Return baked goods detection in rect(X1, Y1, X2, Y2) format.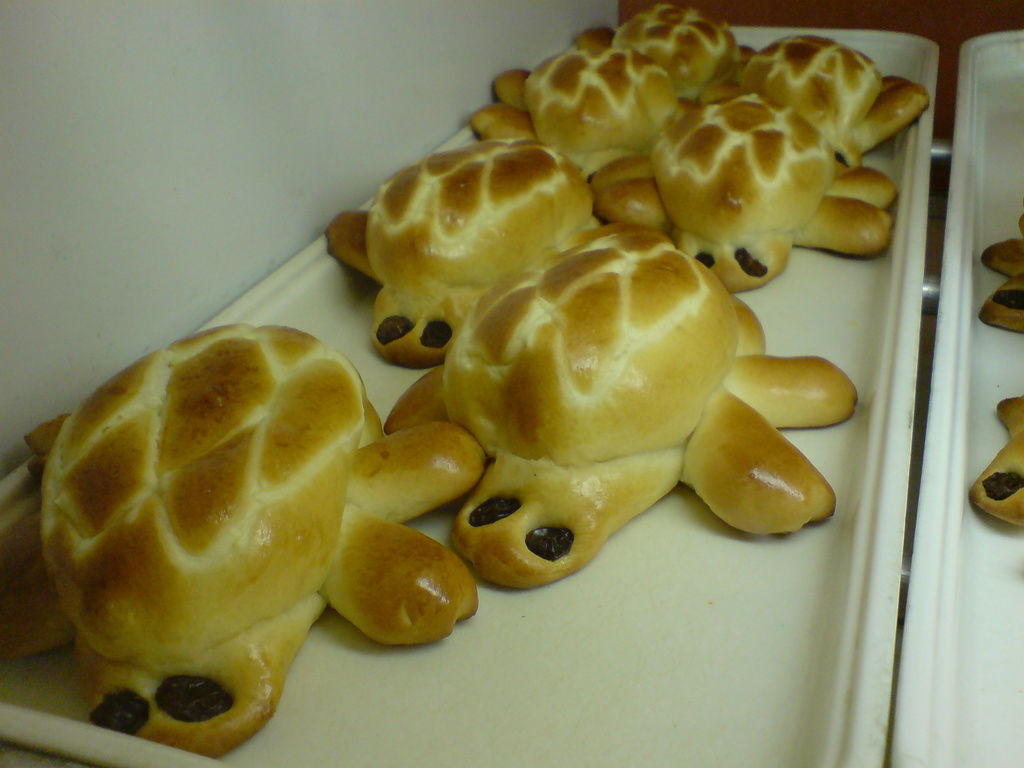
rect(972, 203, 1023, 332).
